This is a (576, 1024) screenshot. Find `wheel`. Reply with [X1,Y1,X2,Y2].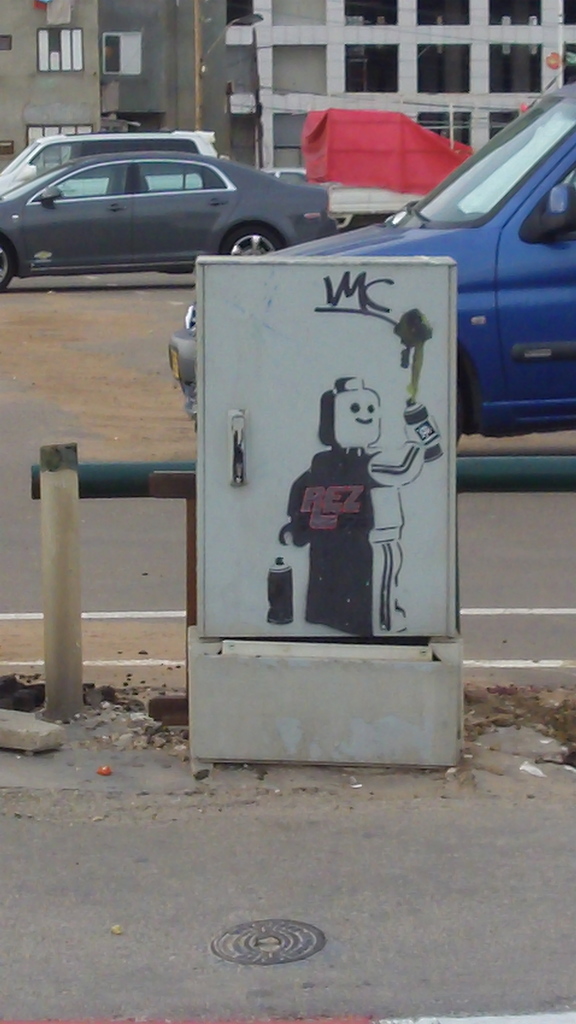
[221,224,280,257].
